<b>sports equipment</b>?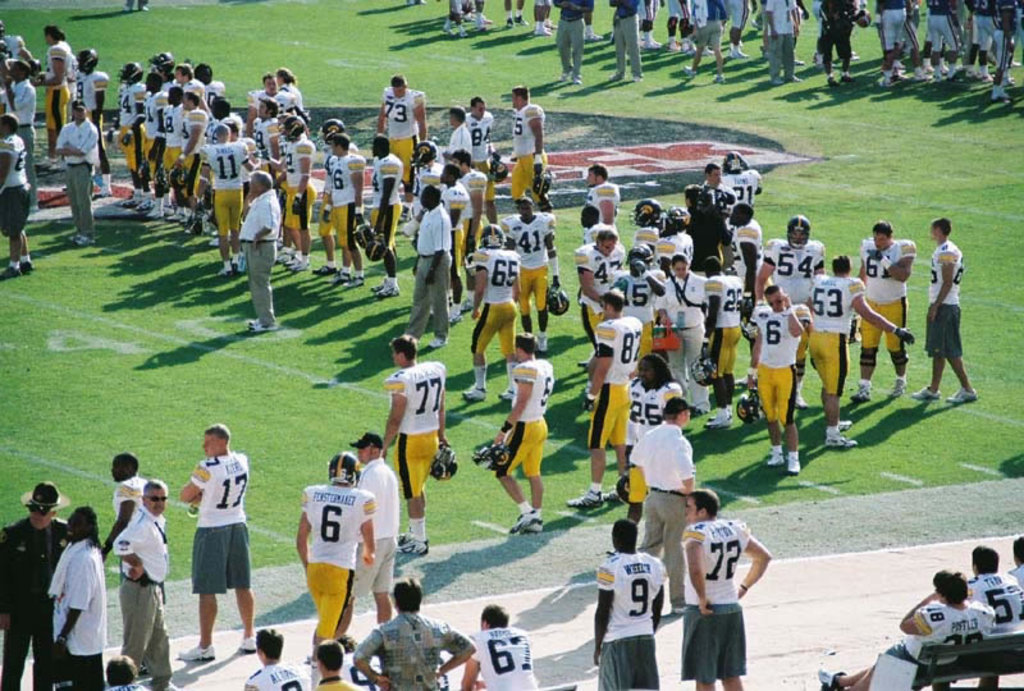
BBox(736, 386, 760, 422)
